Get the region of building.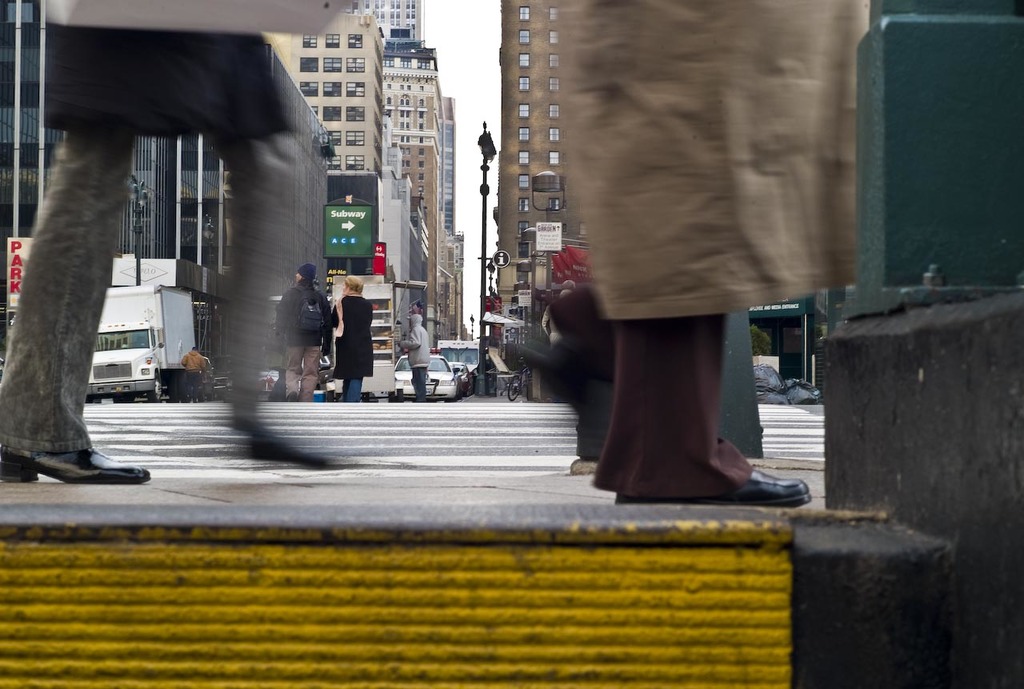
x1=499, y1=4, x2=596, y2=375.
